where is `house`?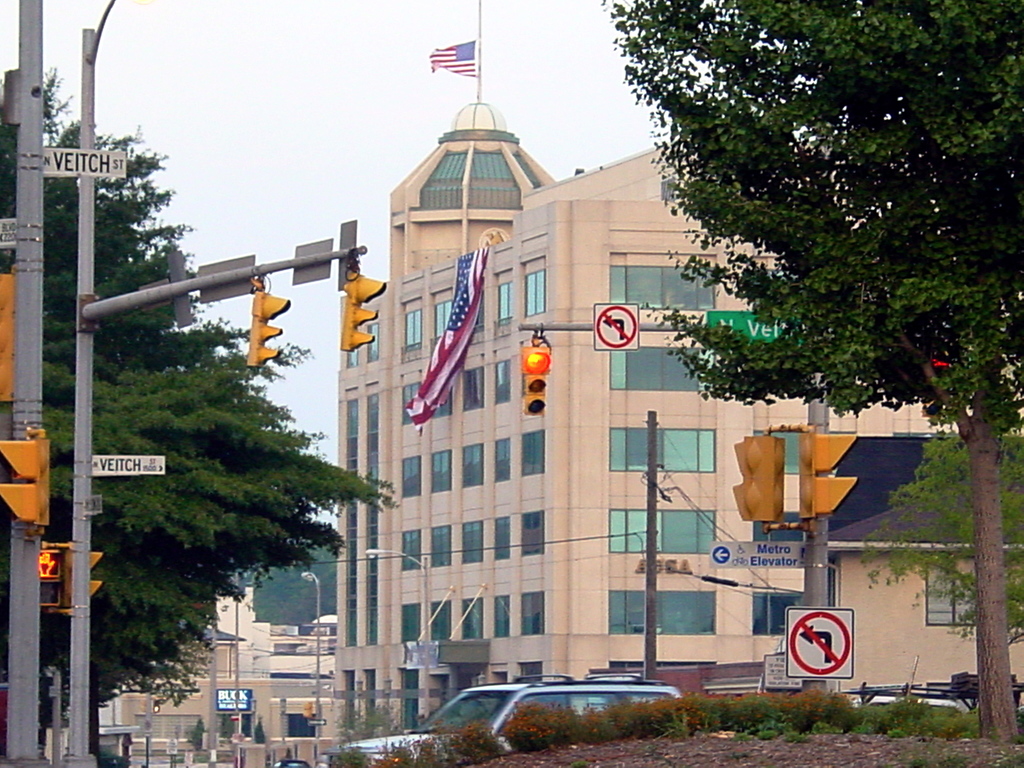
bbox=(333, 97, 1023, 730).
